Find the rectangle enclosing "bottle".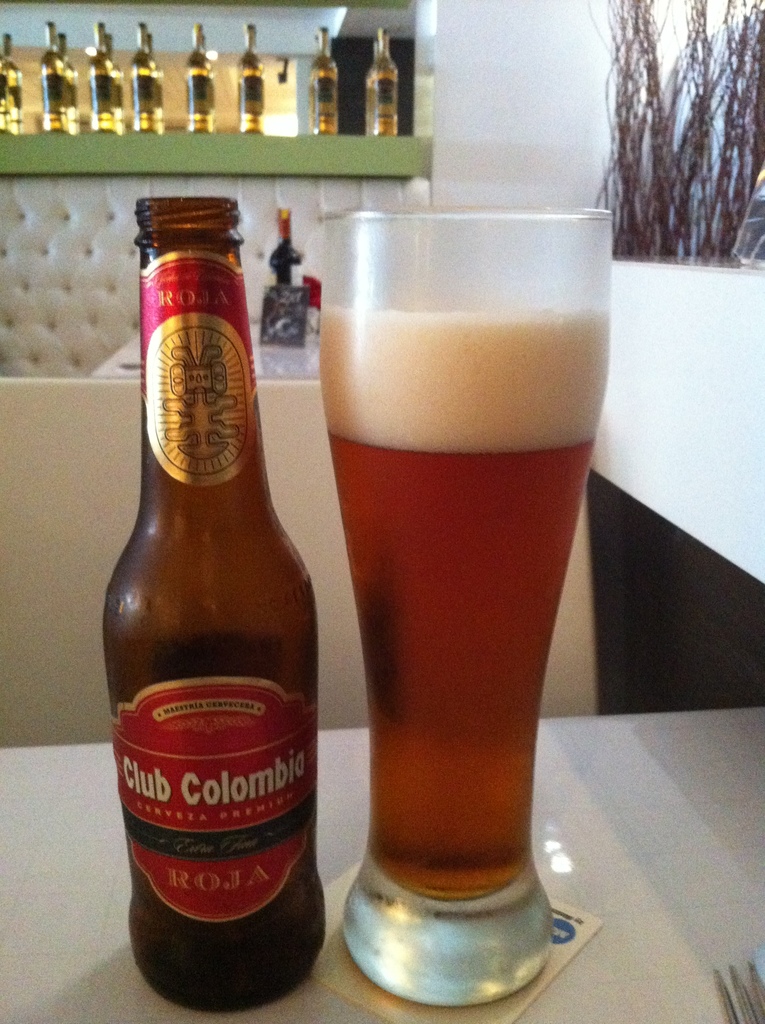
bbox=[236, 23, 261, 139].
